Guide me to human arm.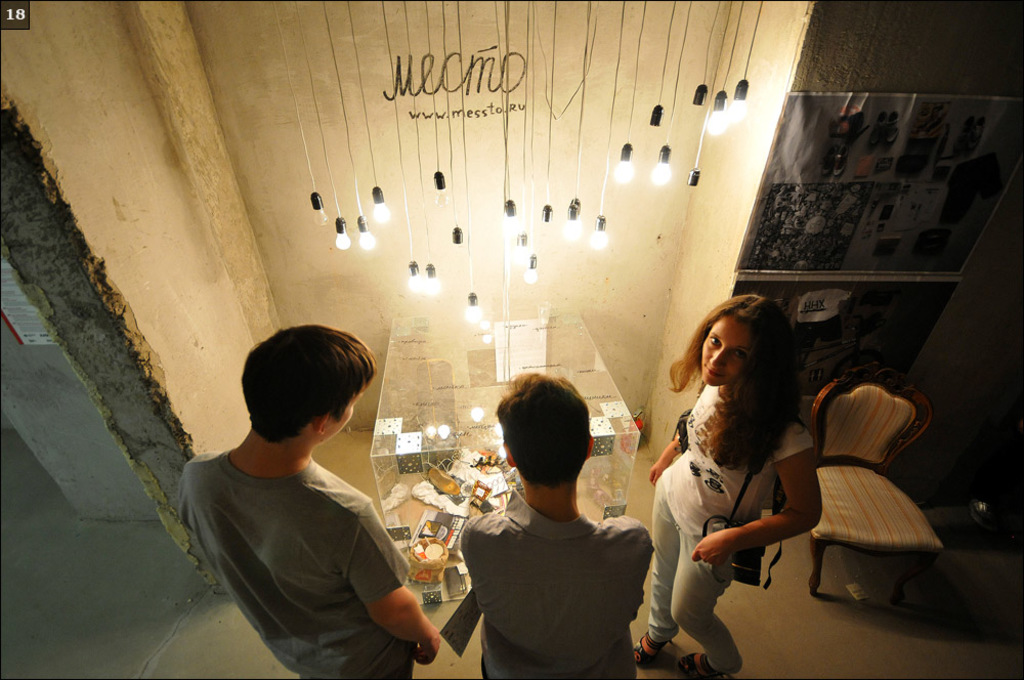
Guidance: bbox(648, 428, 682, 483).
